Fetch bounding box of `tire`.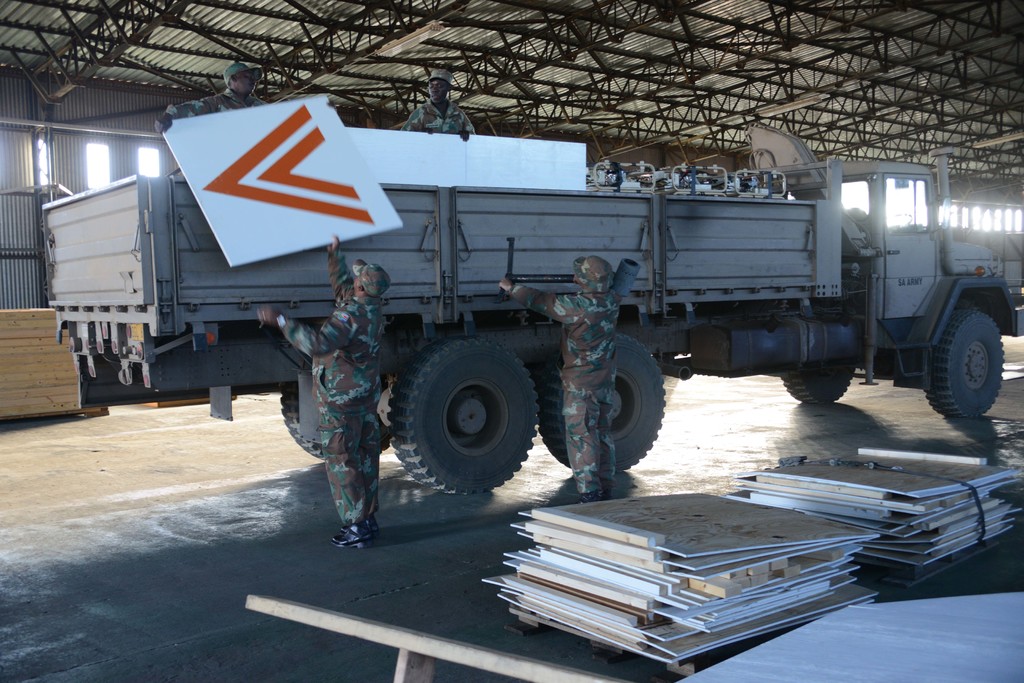
Bbox: [383, 331, 541, 496].
